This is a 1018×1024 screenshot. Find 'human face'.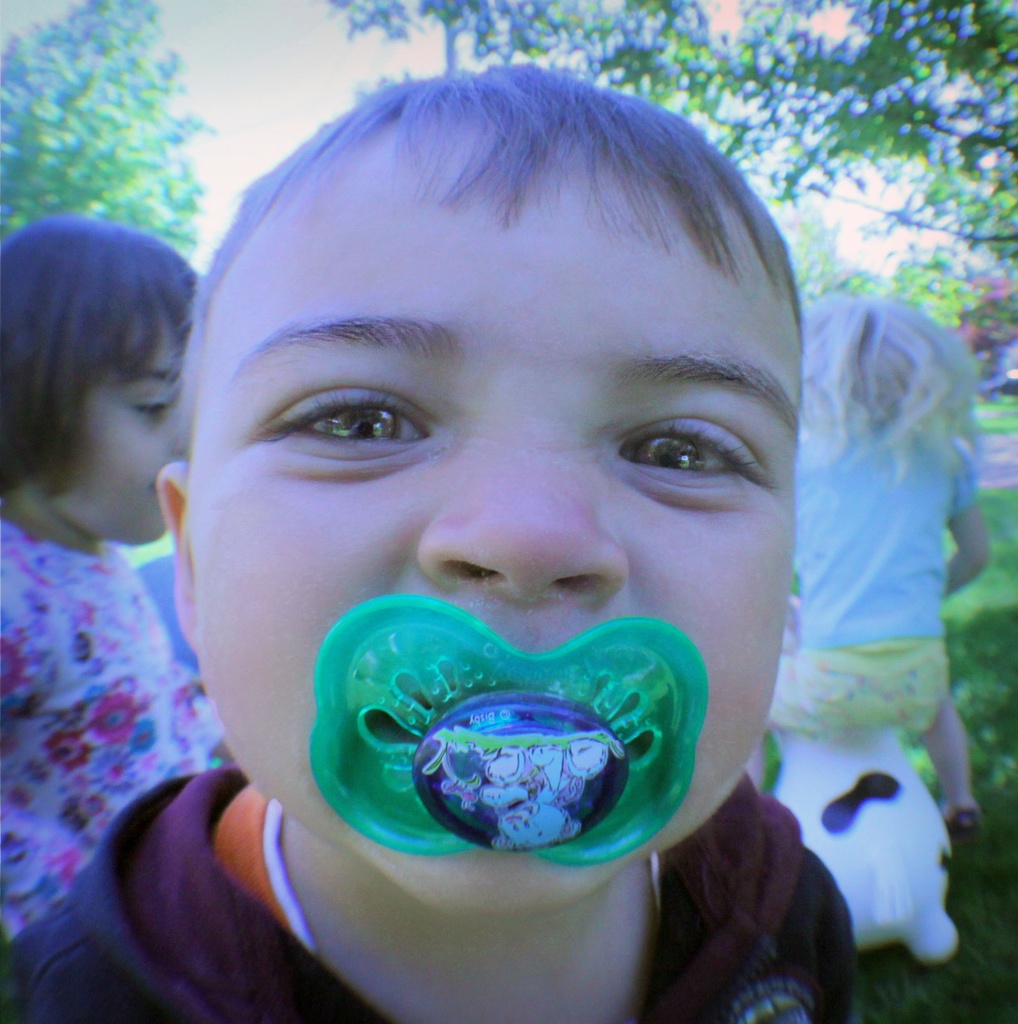
Bounding box: 48, 295, 195, 550.
